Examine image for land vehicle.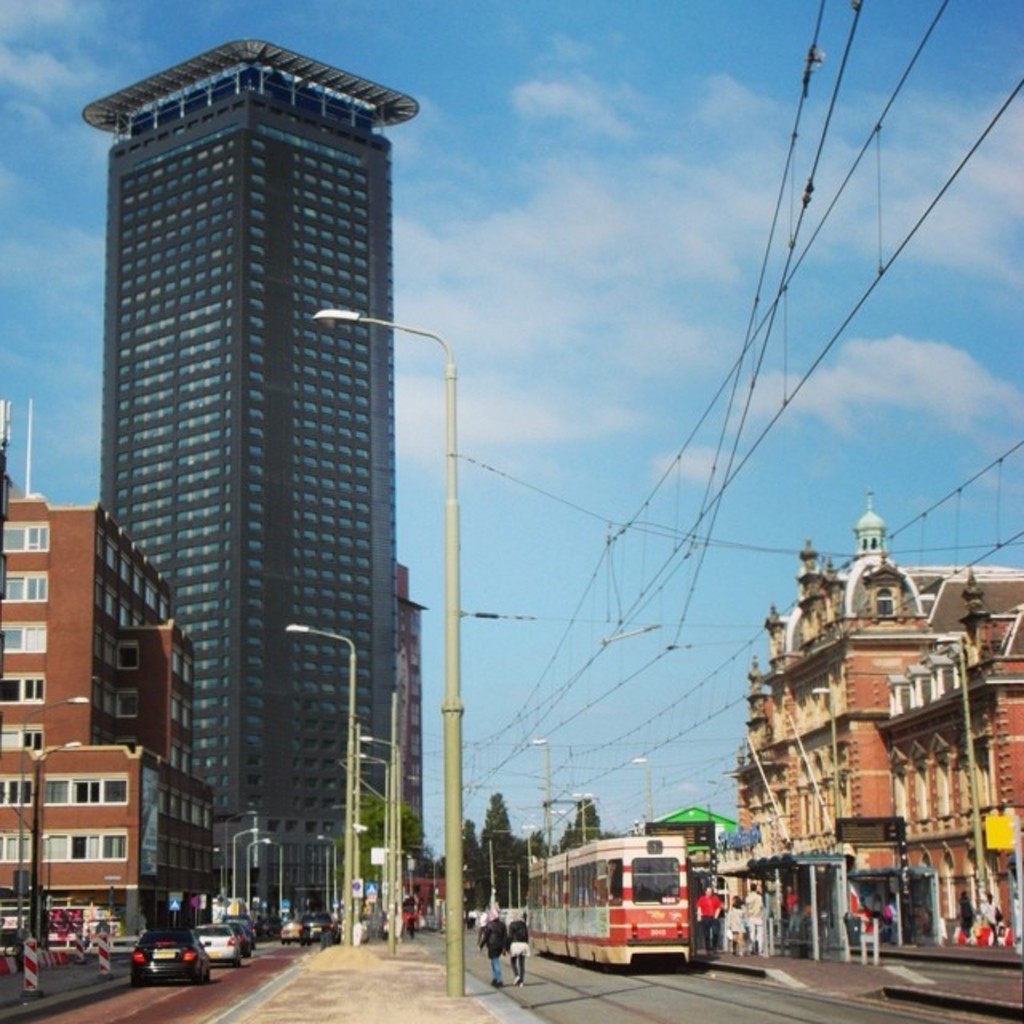
Examination result: box(192, 925, 242, 963).
